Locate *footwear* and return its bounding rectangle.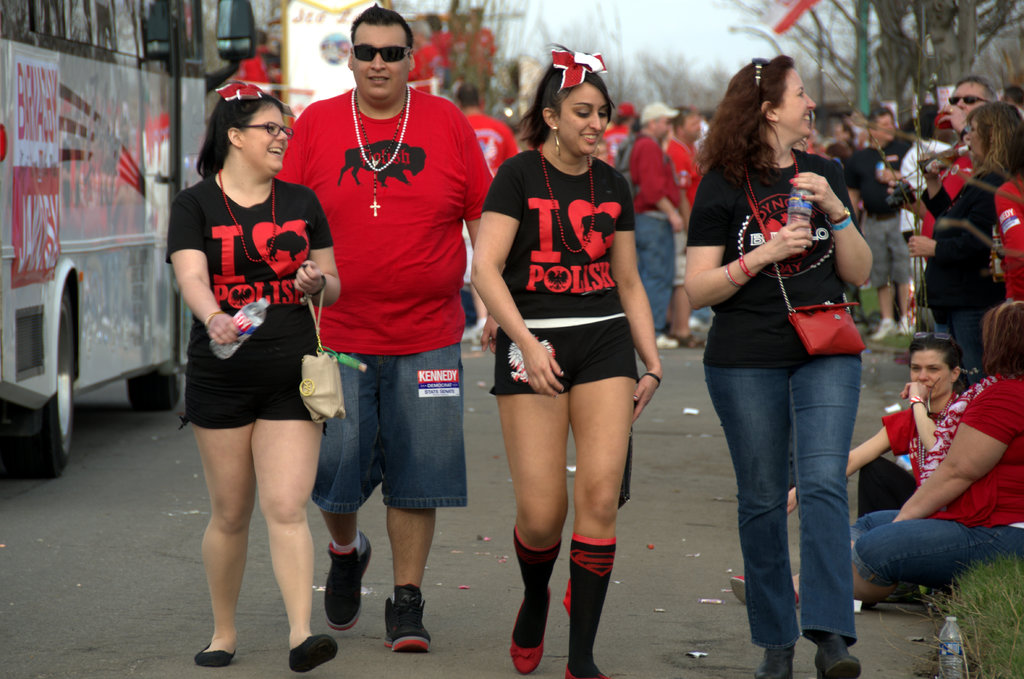
[287, 631, 337, 675].
